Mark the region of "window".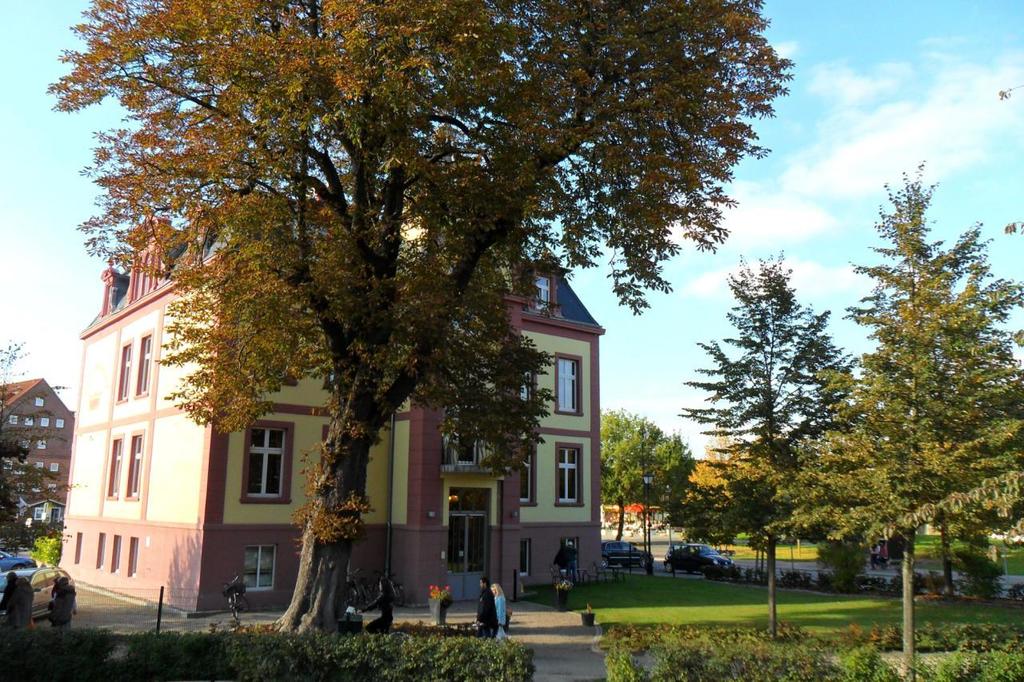
Region: x1=445 y1=428 x2=484 y2=472.
